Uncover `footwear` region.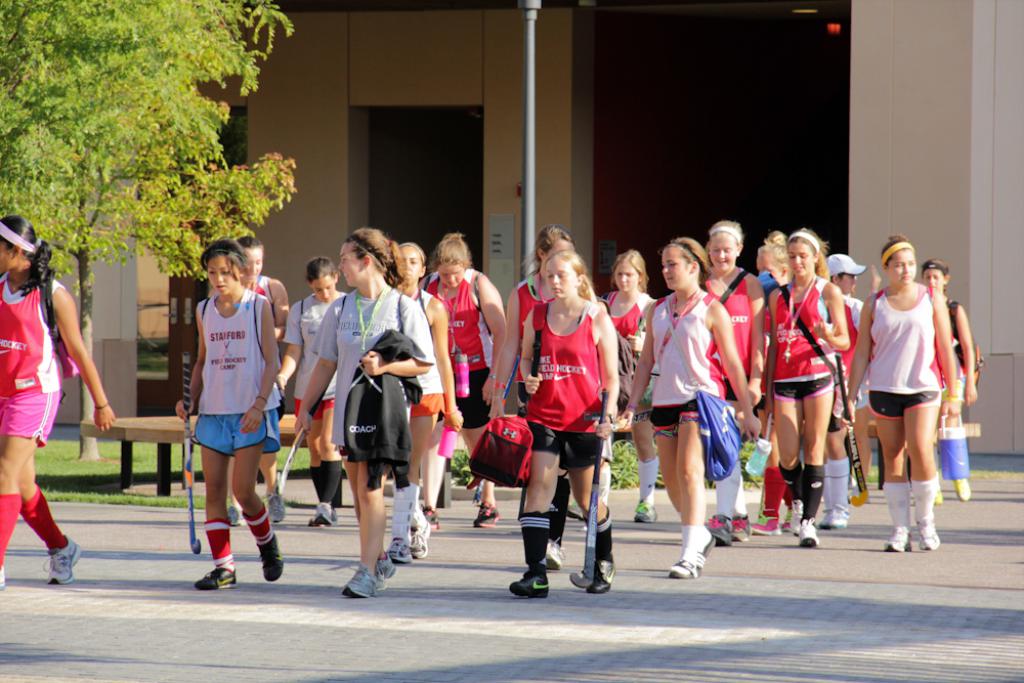
Uncovered: [228, 505, 247, 527].
